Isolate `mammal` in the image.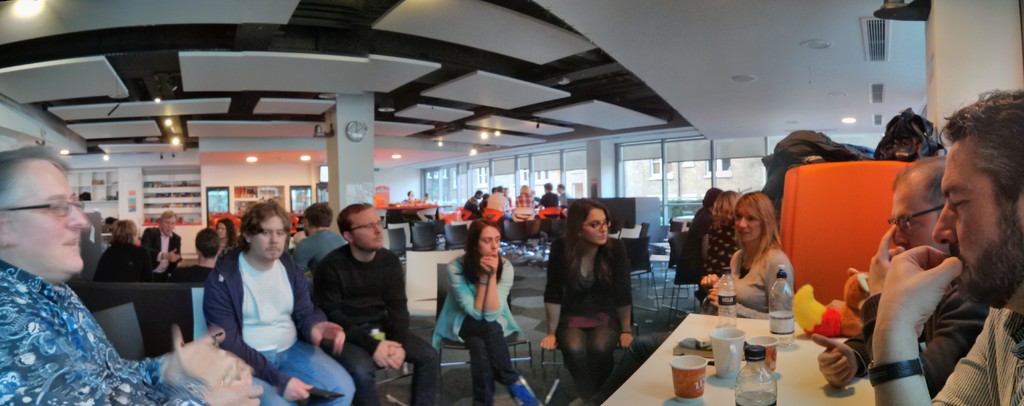
Isolated region: 688:181:712:305.
